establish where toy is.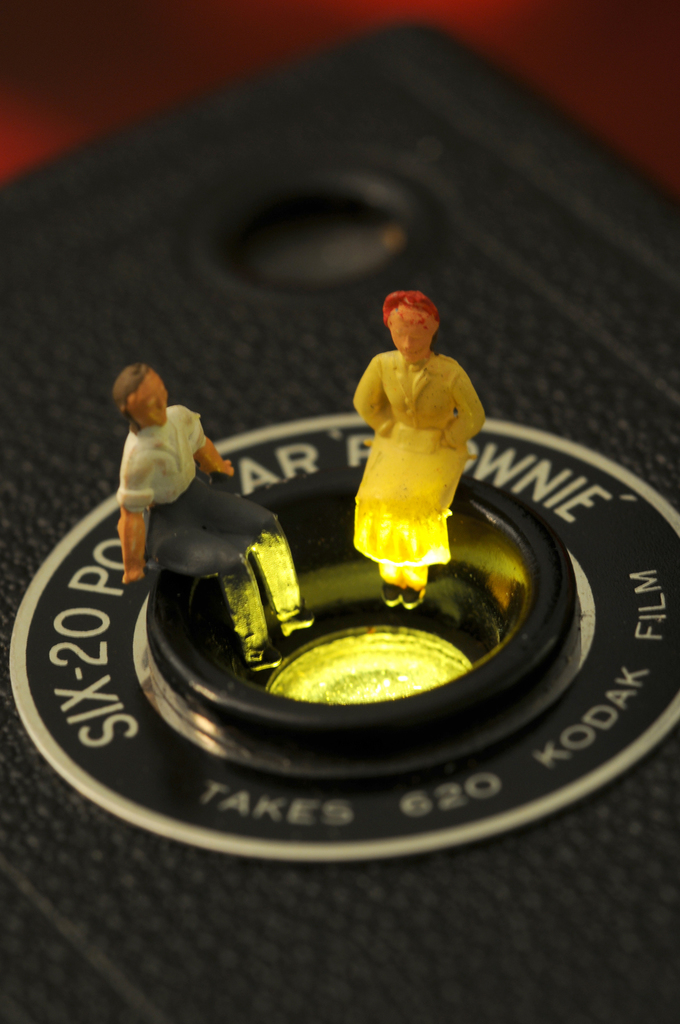
Established at bbox=(106, 365, 337, 664).
